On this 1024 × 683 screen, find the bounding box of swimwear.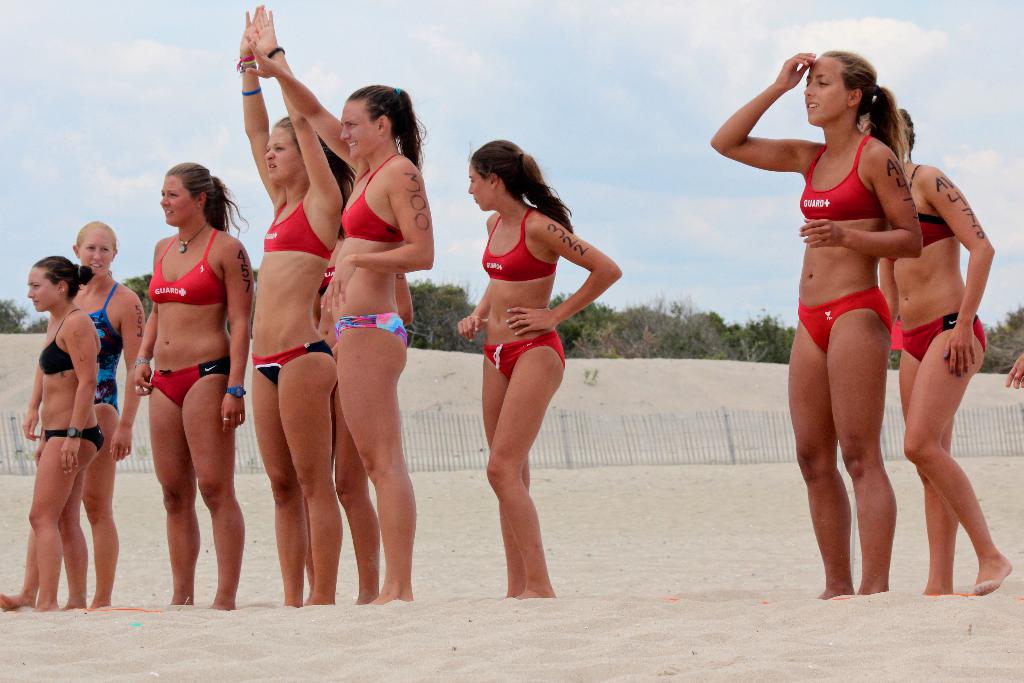
Bounding box: [left=894, top=310, right=989, bottom=363].
